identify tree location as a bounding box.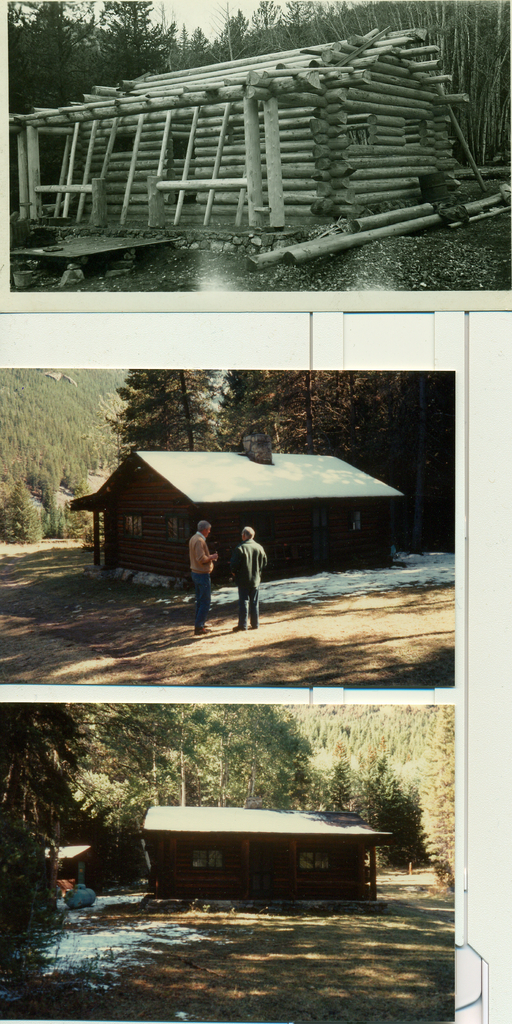
108/369/225/452.
